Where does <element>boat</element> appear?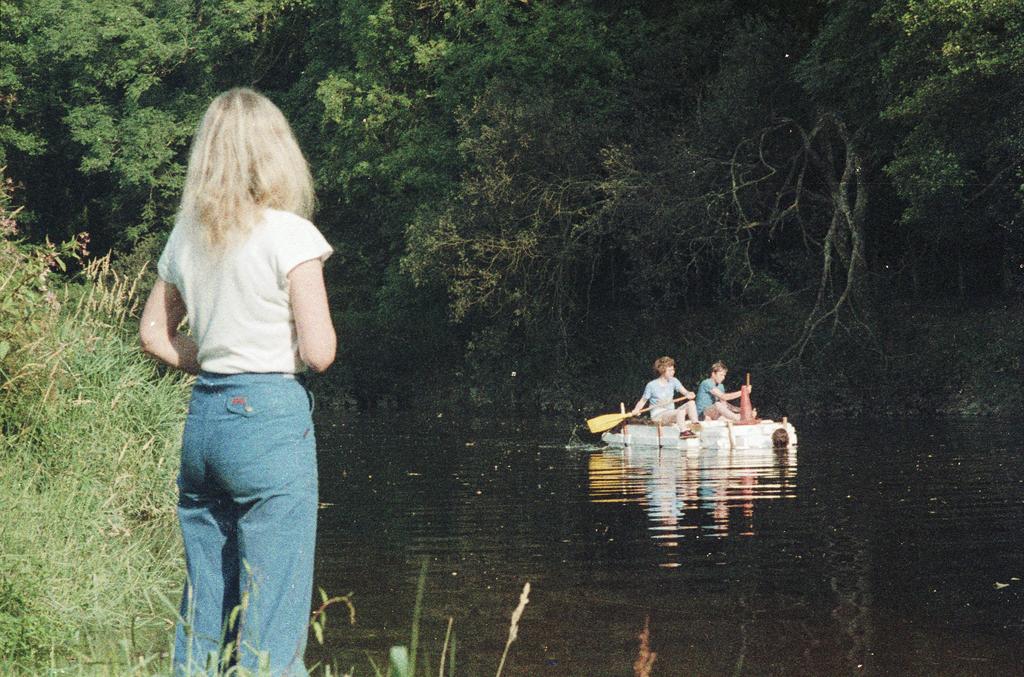
Appears at Rect(582, 371, 785, 452).
